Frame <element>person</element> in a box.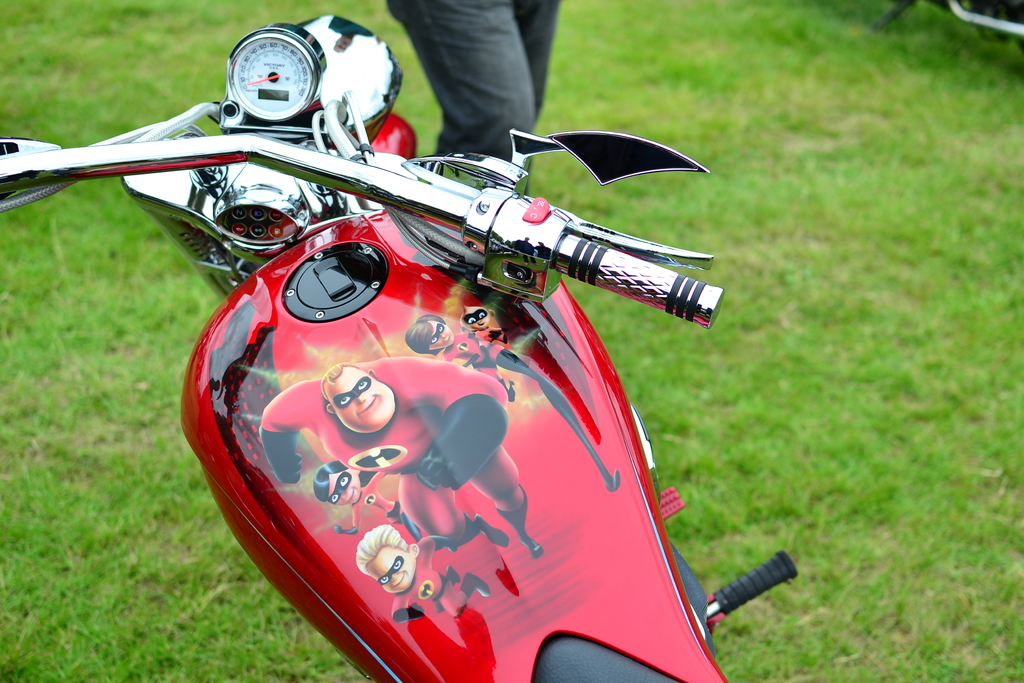
rect(356, 525, 492, 625).
